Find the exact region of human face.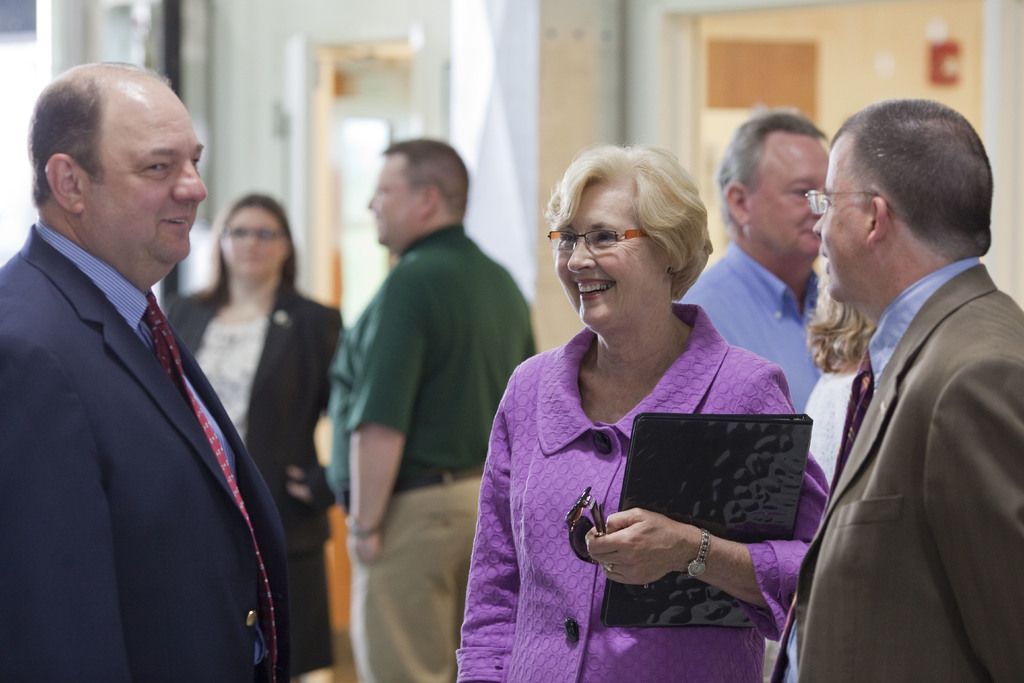
Exact region: left=554, top=190, right=665, bottom=323.
